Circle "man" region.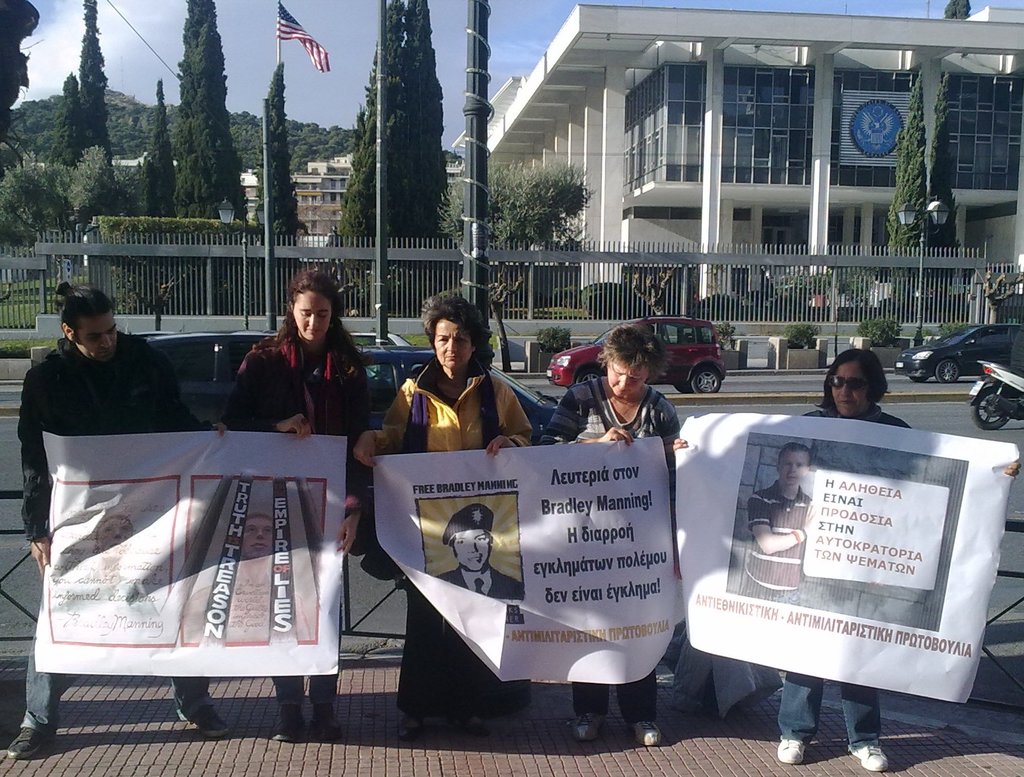
Region: x1=740 y1=440 x2=822 y2=607.
